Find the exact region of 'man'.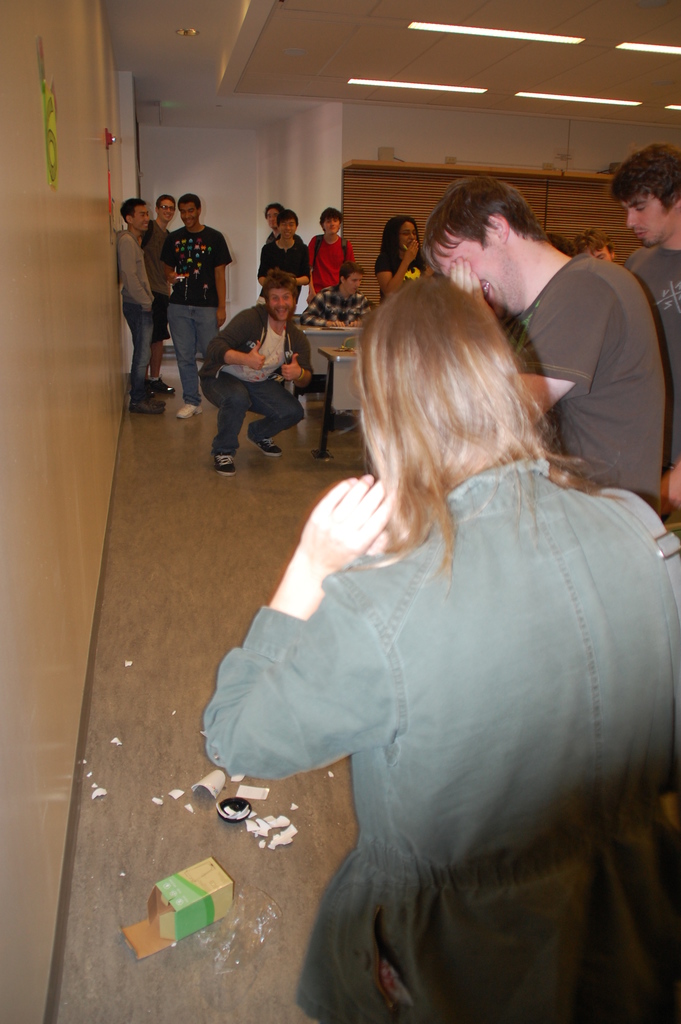
Exact region: Rect(113, 194, 157, 424).
